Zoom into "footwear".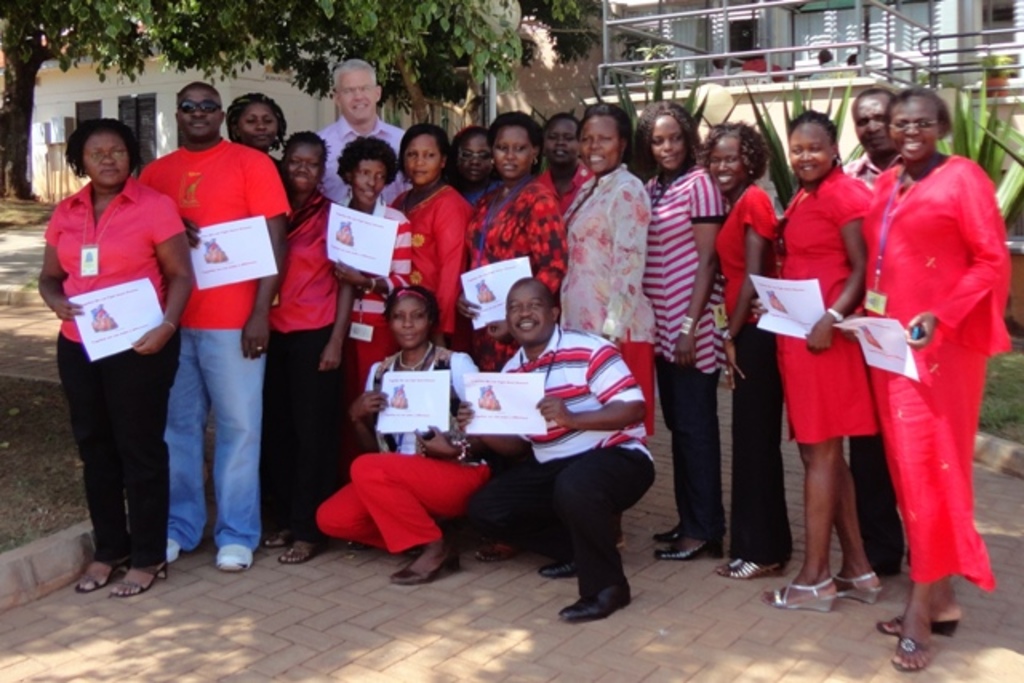
Zoom target: select_region(539, 555, 579, 577).
